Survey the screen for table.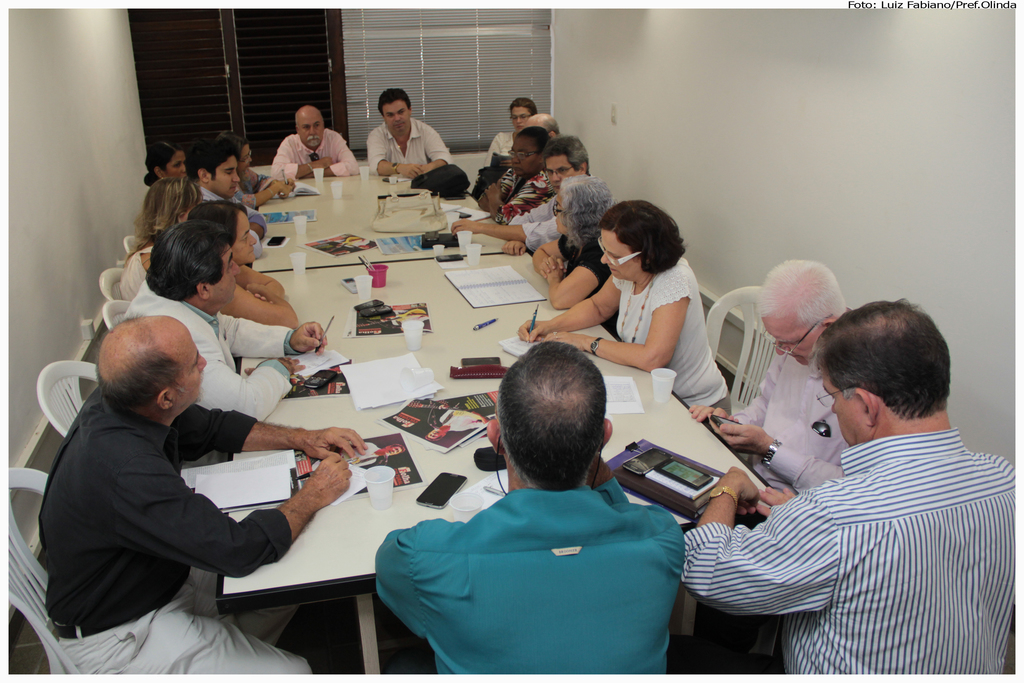
Survey found: {"x1": 246, "y1": 253, "x2": 607, "y2": 378}.
